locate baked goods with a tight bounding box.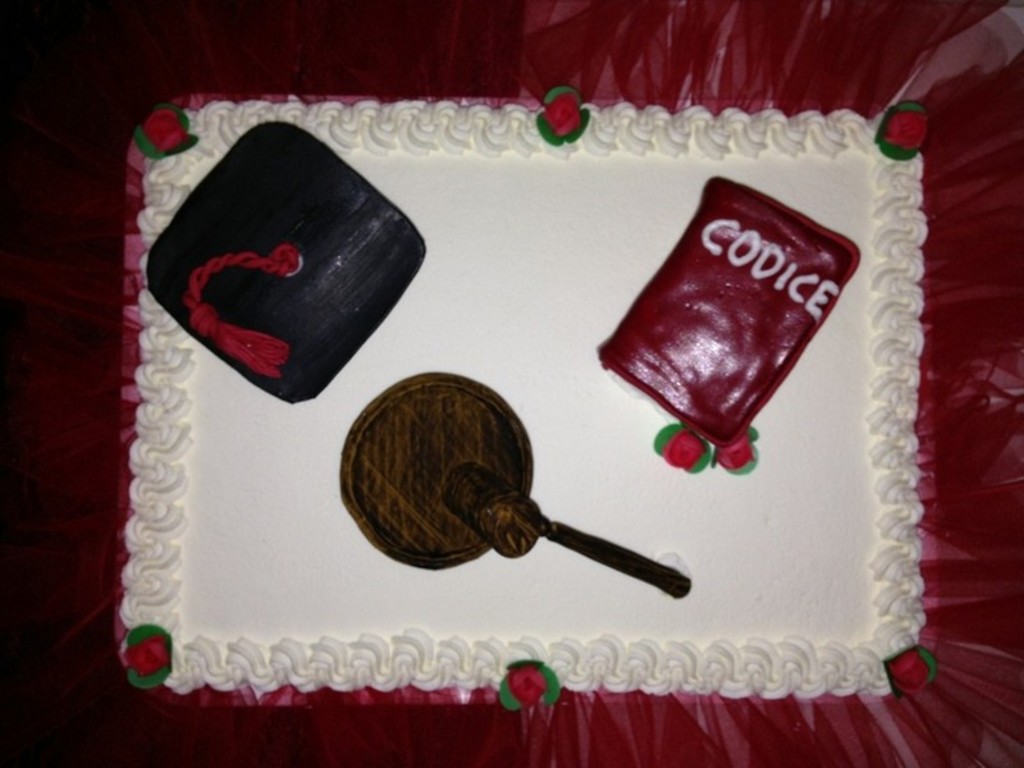
[left=110, top=97, right=931, bottom=709].
